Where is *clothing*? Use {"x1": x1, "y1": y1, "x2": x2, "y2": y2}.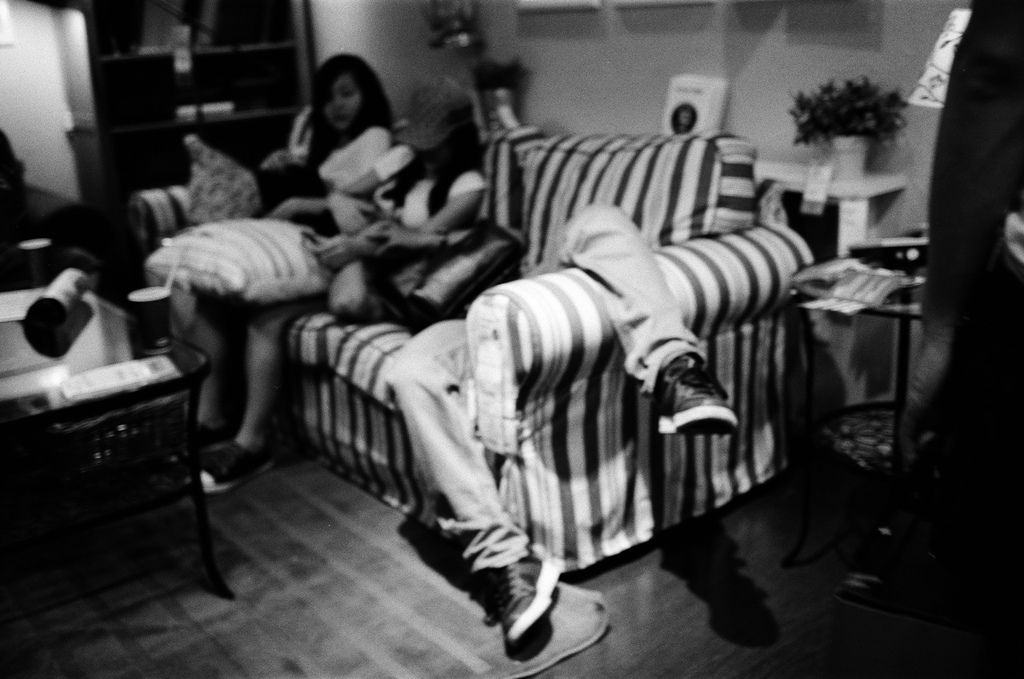
{"x1": 319, "y1": 128, "x2": 388, "y2": 188}.
